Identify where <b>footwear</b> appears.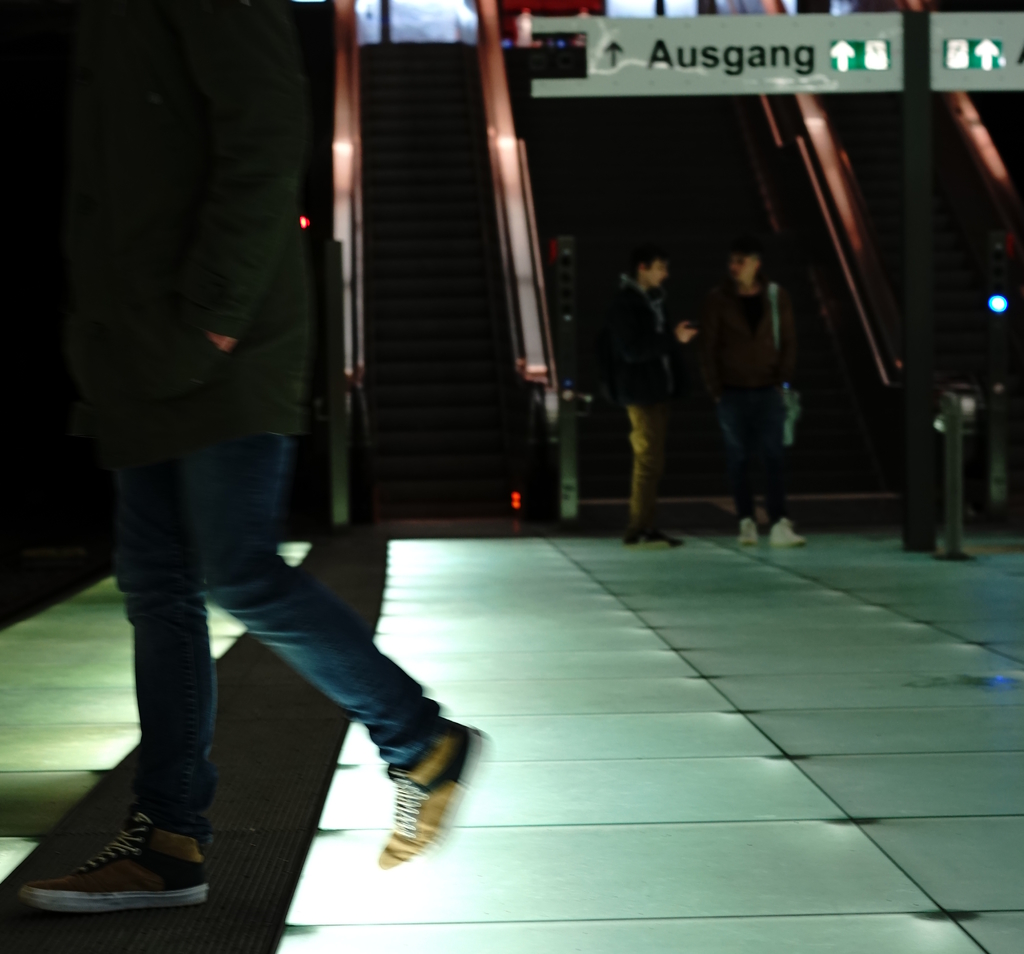
Appears at (left=765, top=519, right=802, bottom=547).
